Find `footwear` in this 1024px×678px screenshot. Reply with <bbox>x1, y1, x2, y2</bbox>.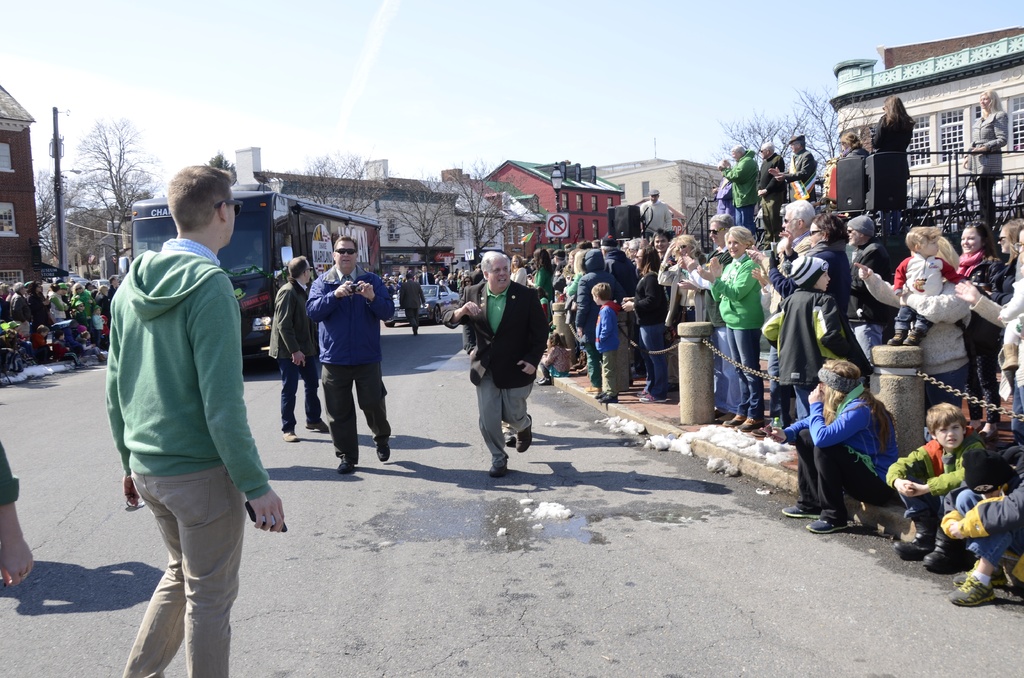
<bbox>806, 519, 852, 536</bbox>.
